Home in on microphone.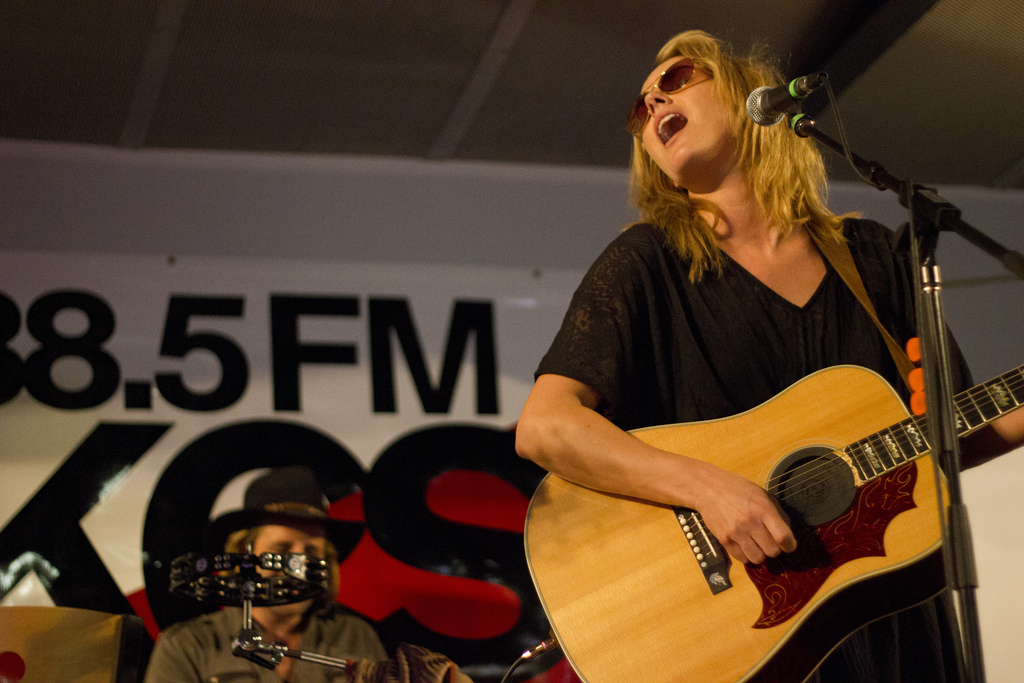
Homed in at <bbox>737, 78, 837, 133</bbox>.
